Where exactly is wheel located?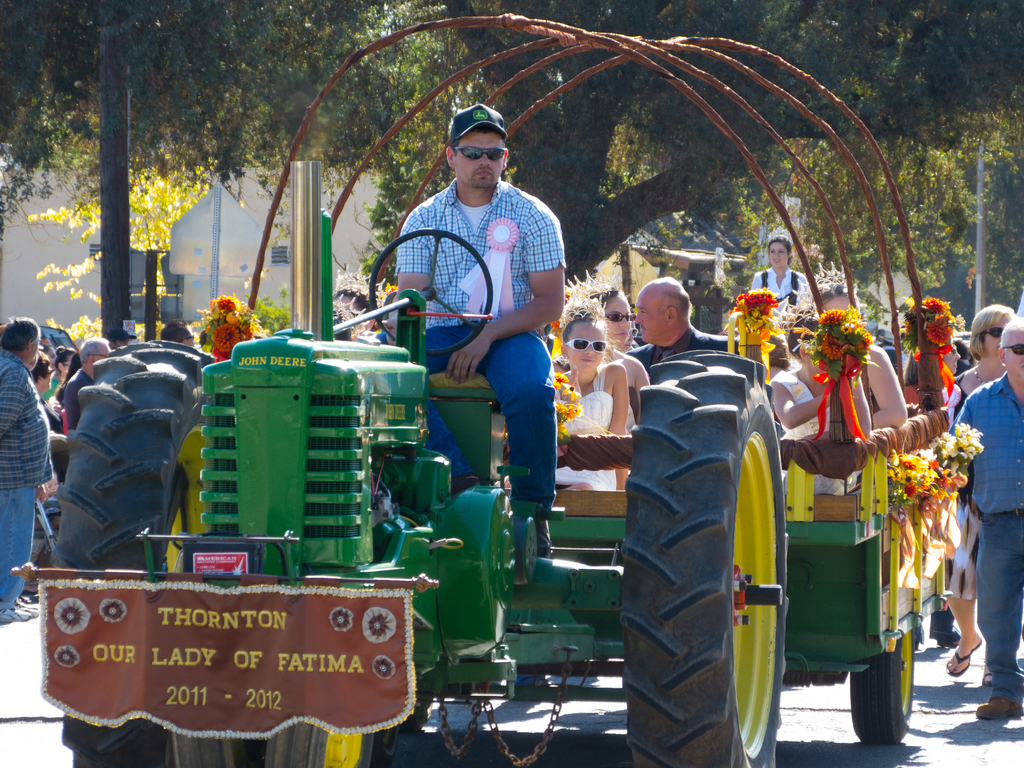
Its bounding box is box(625, 378, 793, 758).
